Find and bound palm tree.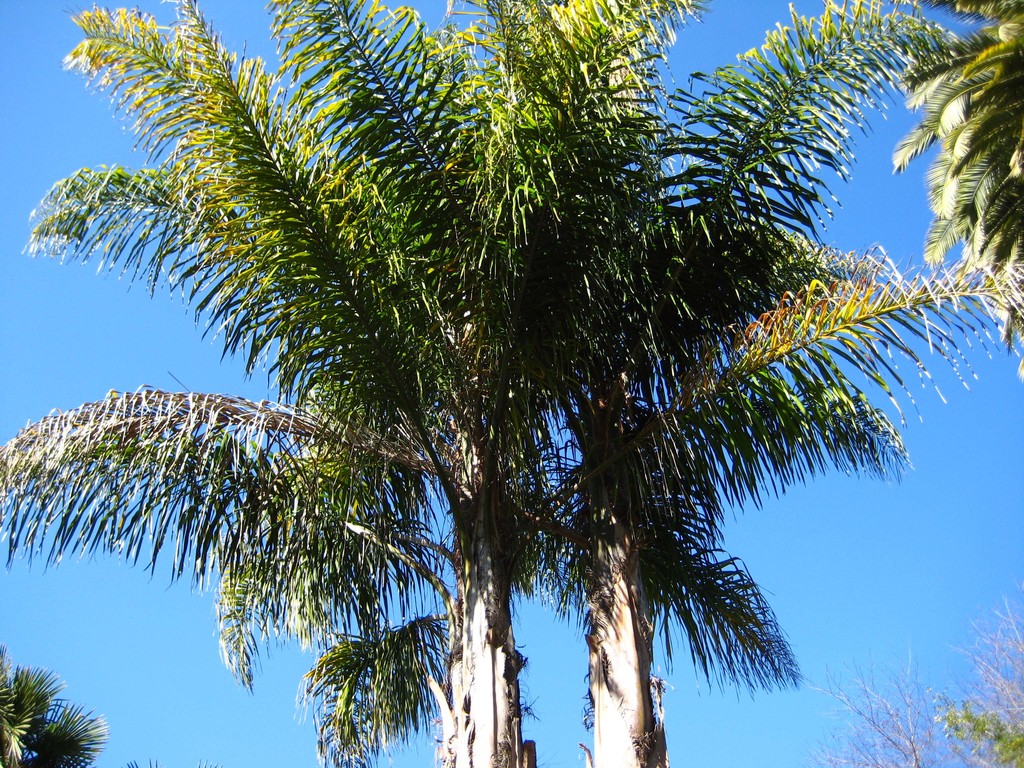
Bound: BBox(0, 644, 108, 767).
